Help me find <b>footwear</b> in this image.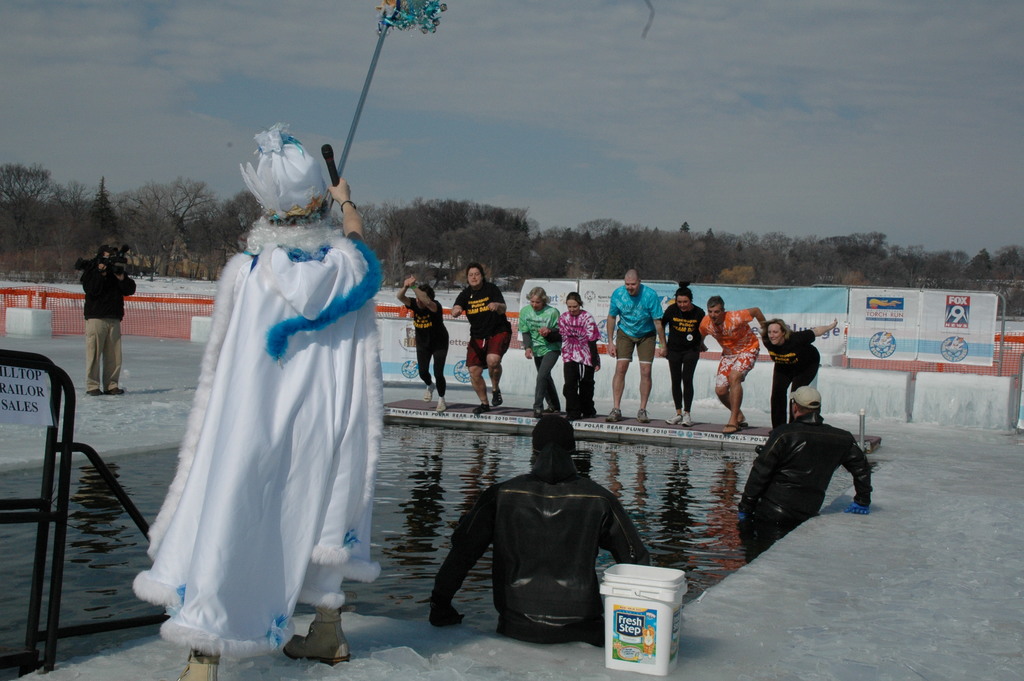
Found it: [424, 379, 436, 401].
